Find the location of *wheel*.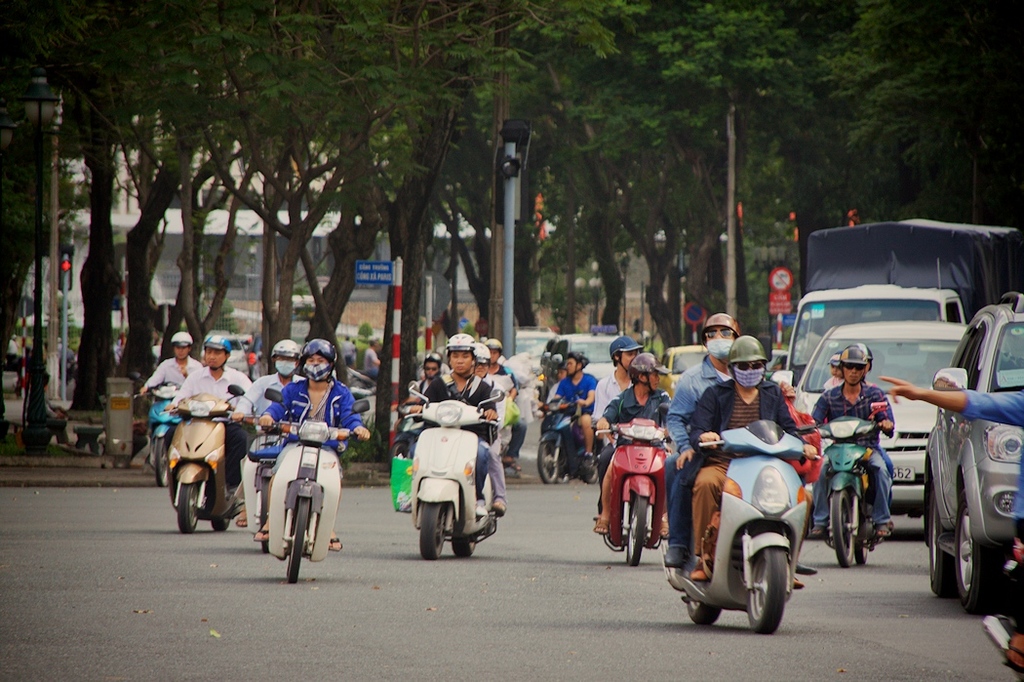
Location: left=538, top=441, right=556, bottom=484.
